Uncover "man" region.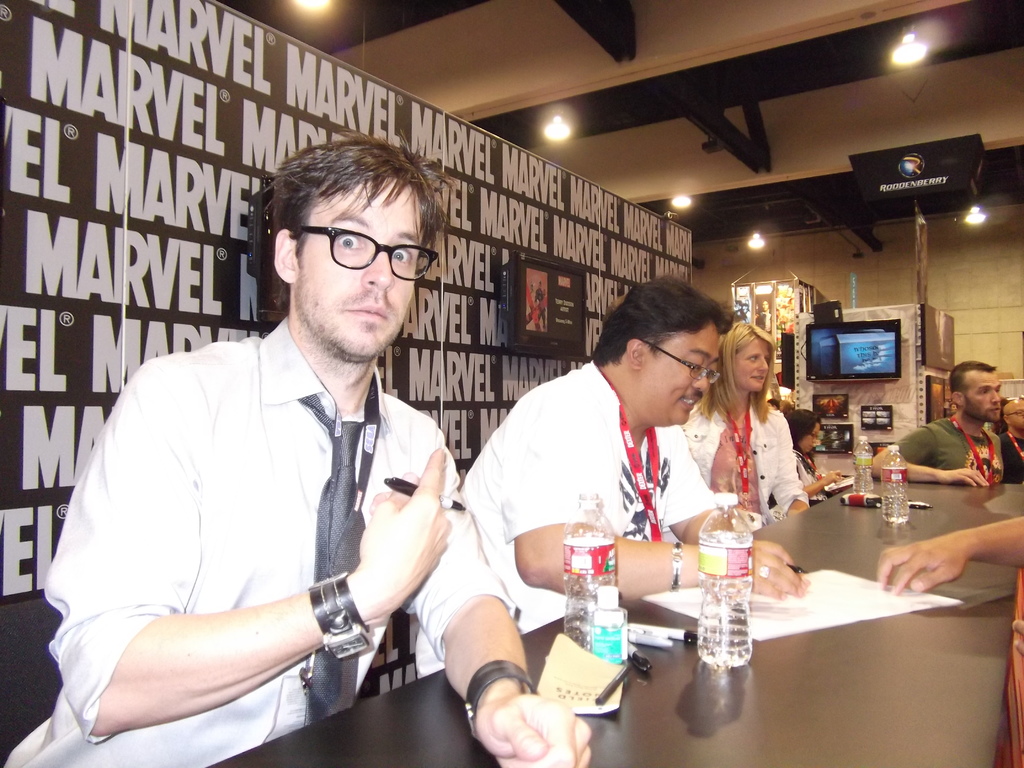
Uncovered: <box>413,275,810,682</box>.
